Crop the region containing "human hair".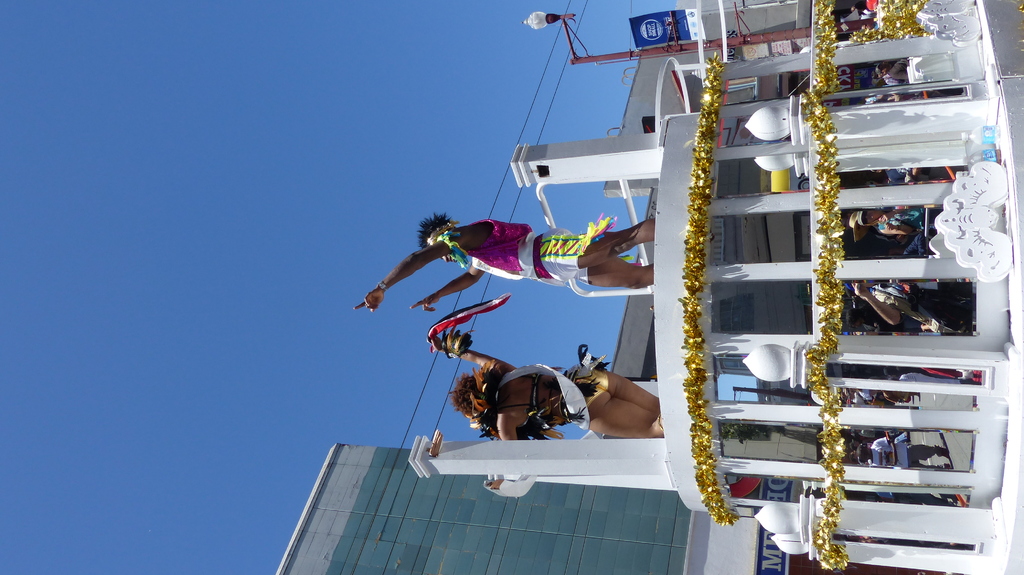
Crop region: l=450, t=371, r=479, b=417.
